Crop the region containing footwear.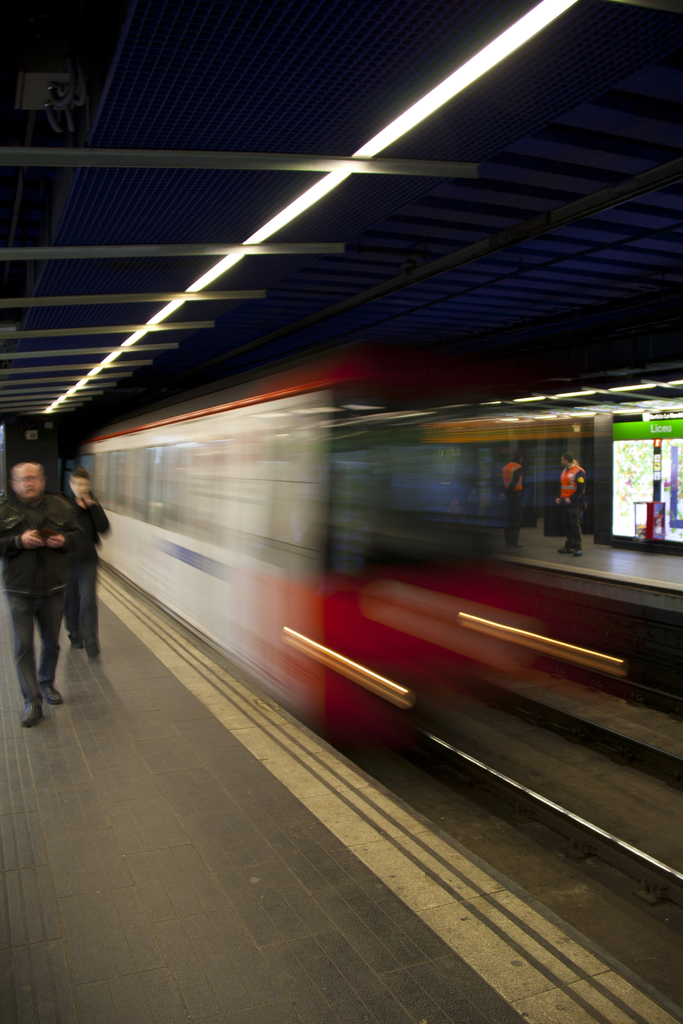
Crop region: locate(15, 698, 40, 726).
